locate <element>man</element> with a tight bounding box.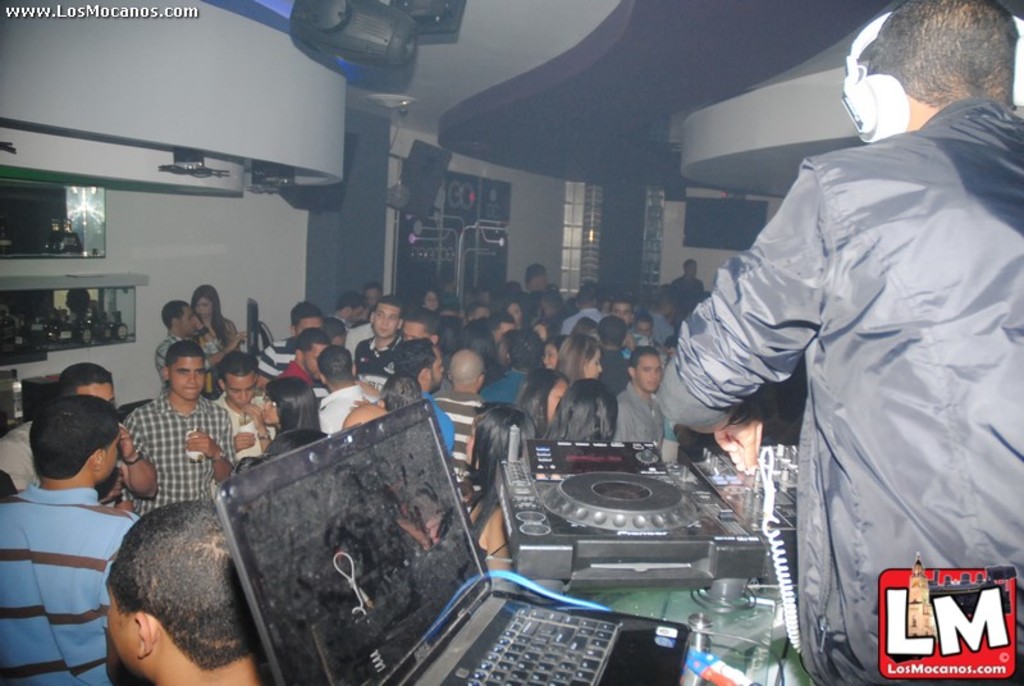
BBox(603, 294, 648, 353).
